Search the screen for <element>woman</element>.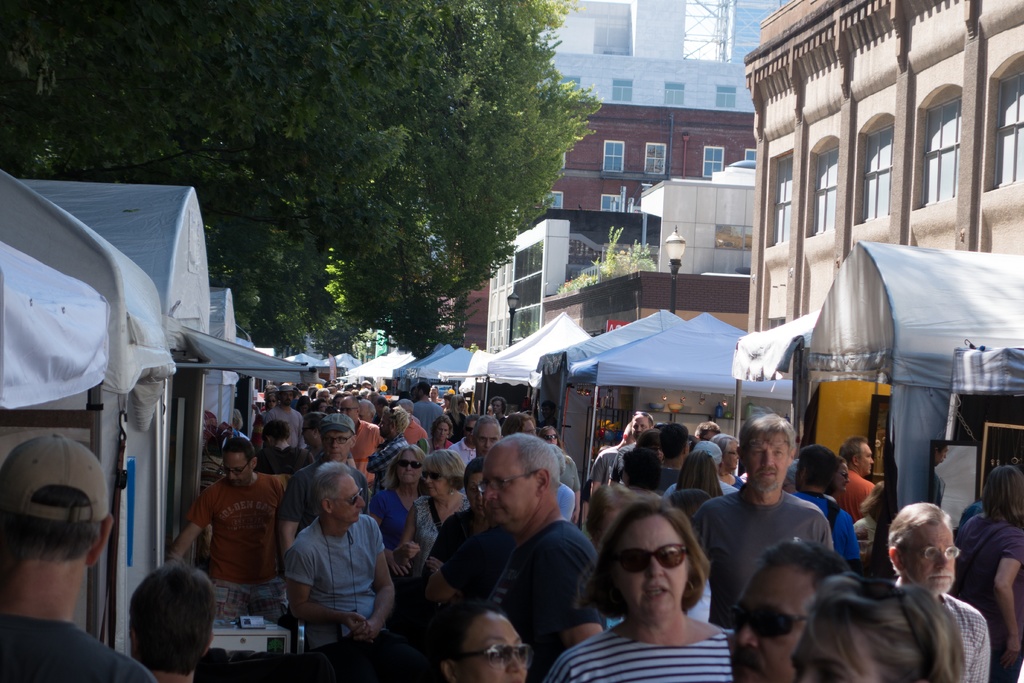
Found at box=[431, 596, 536, 682].
